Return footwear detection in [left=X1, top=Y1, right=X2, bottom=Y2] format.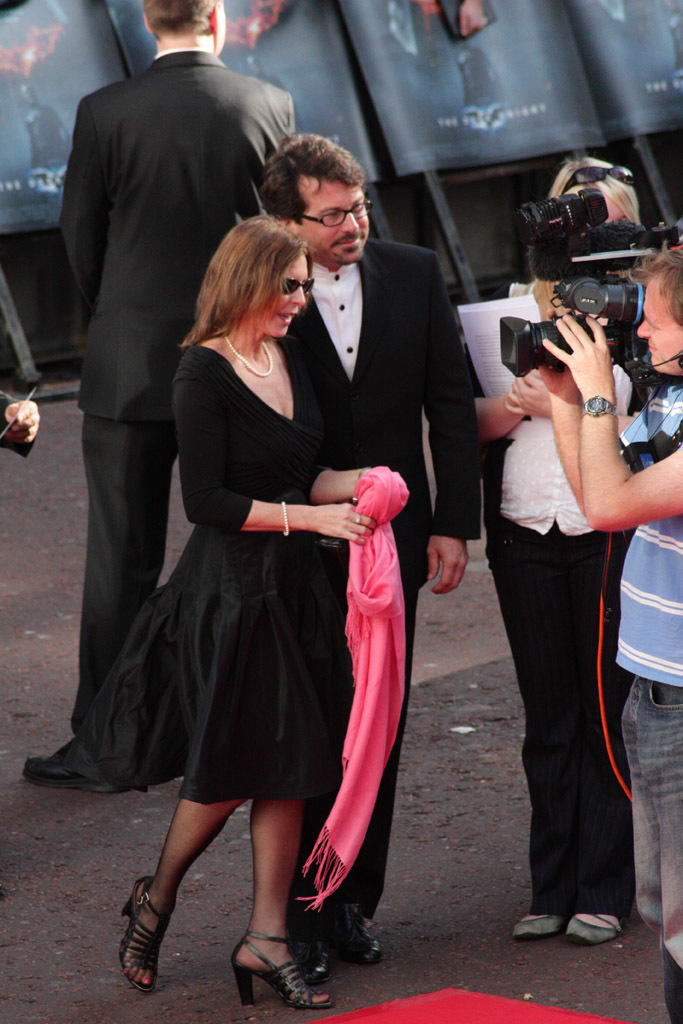
[left=231, top=935, right=335, bottom=1010].
